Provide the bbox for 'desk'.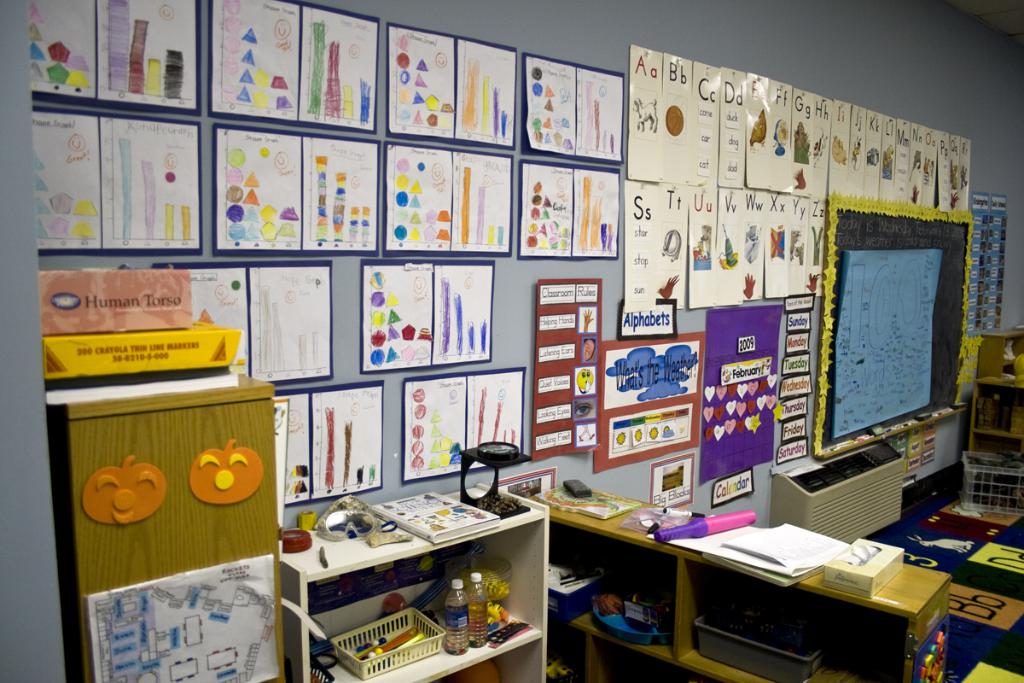
(529, 488, 982, 673).
